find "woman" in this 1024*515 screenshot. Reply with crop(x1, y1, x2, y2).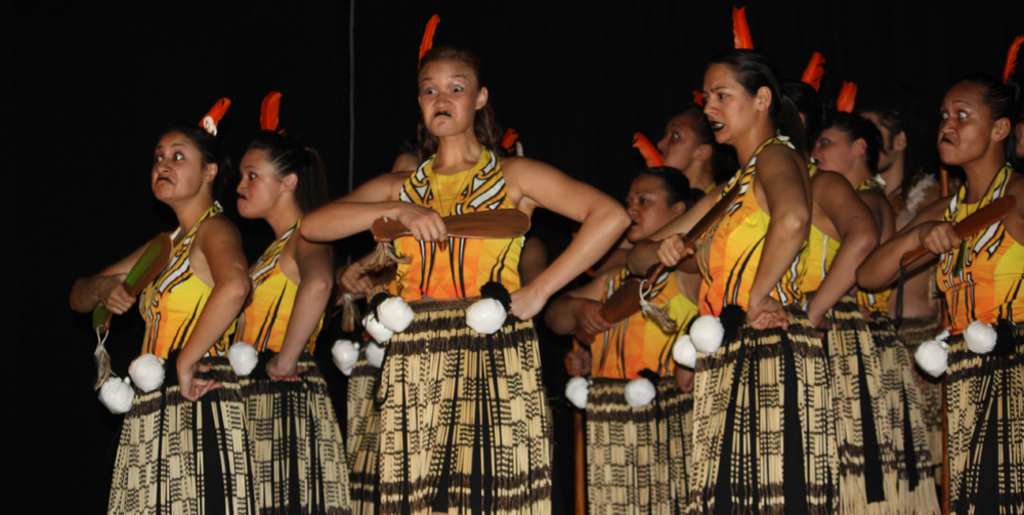
crop(340, 126, 443, 514).
